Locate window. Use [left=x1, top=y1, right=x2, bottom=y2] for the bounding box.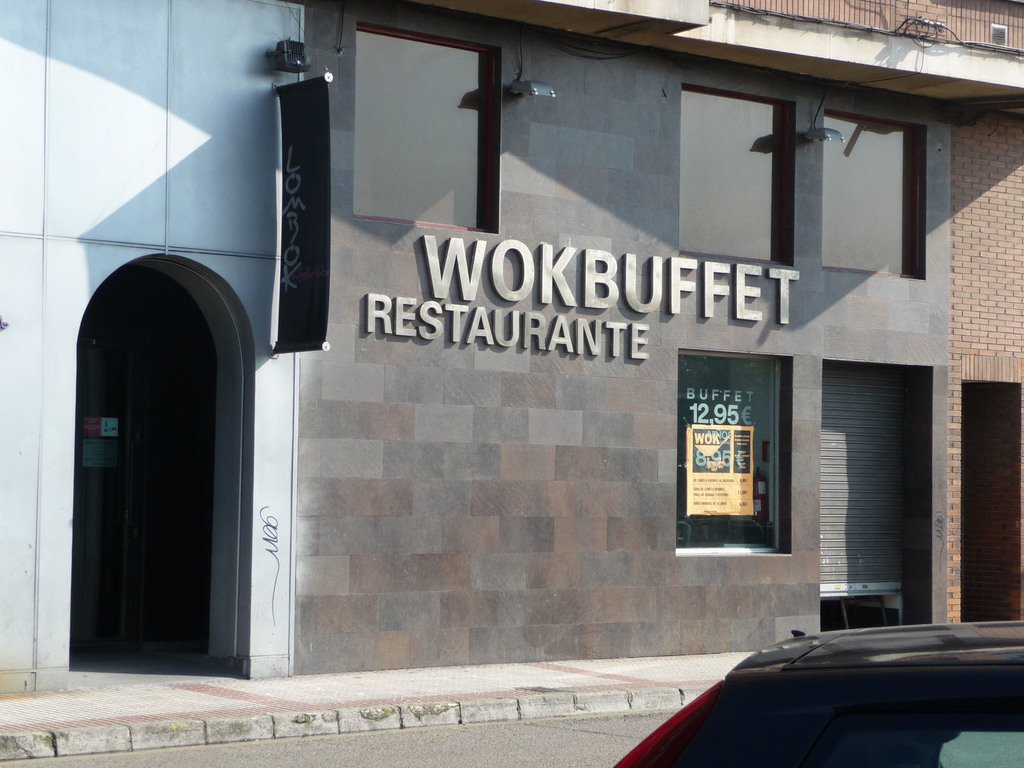
[left=678, top=358, right=778, bottom=550].
